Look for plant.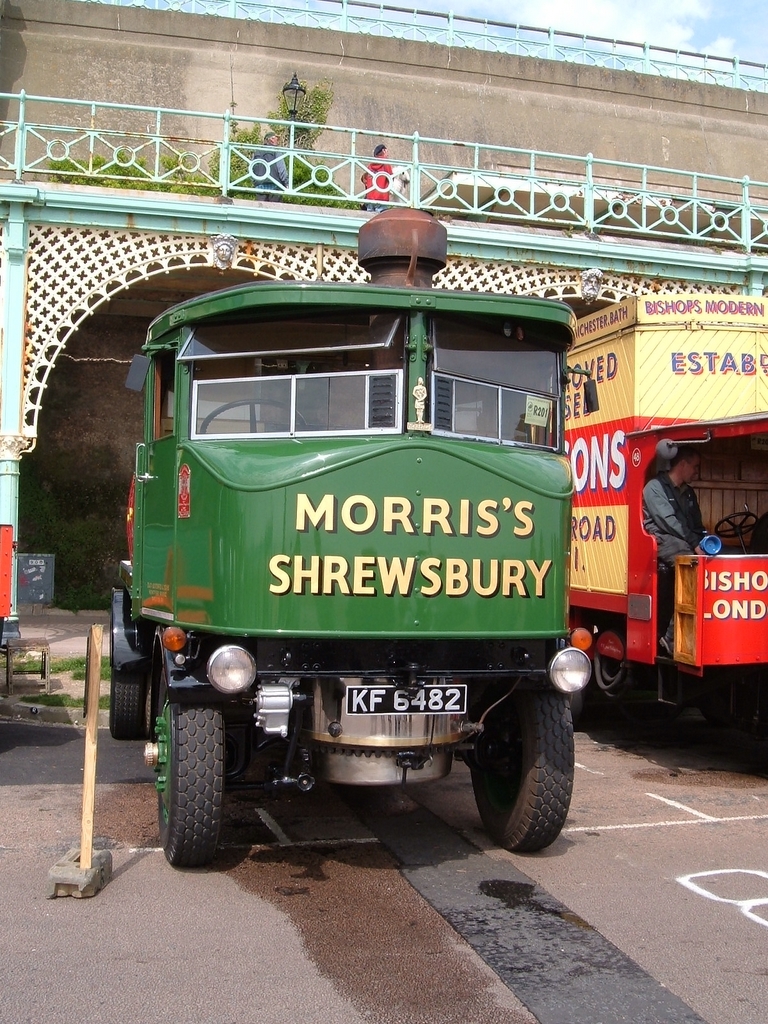
Found: x1=207 y1=79 x2=368 y2=211.
